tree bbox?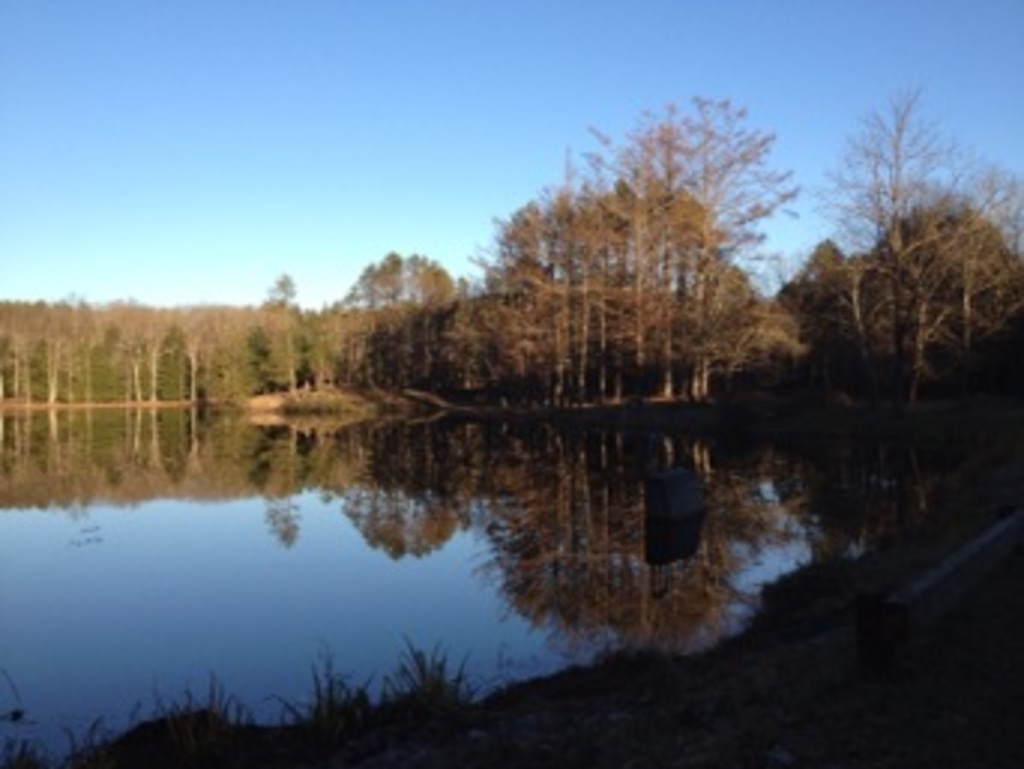
crop(542, 156, 611, 374)
